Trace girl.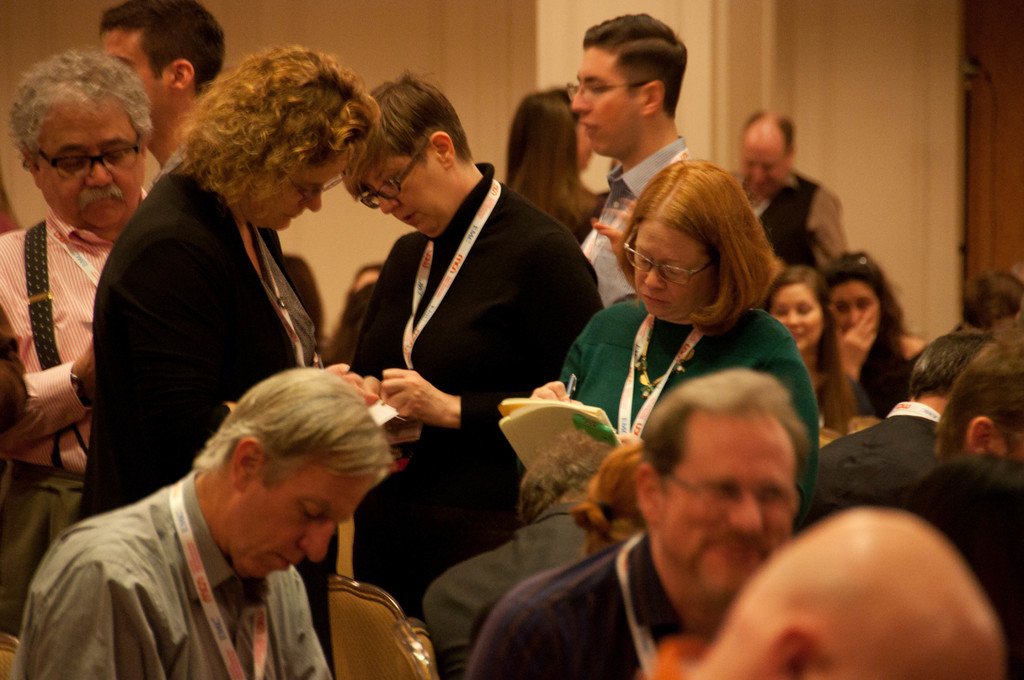
Traced to (left=764, top=271, right=830, bottom=395).
